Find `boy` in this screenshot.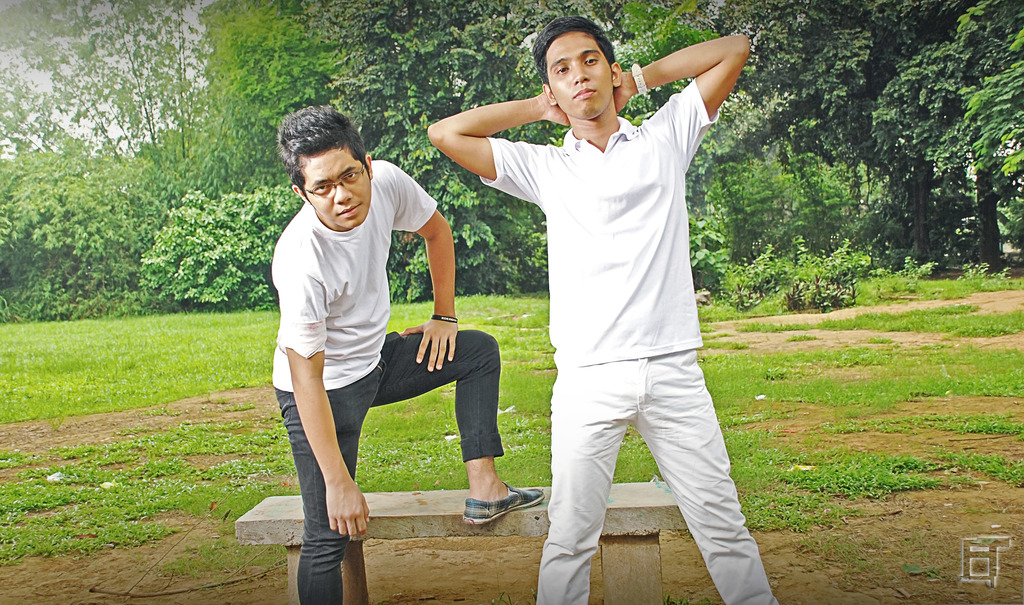
The bounding box for `boy` is [x1=439, y1=0, x2=781, y2=594].
